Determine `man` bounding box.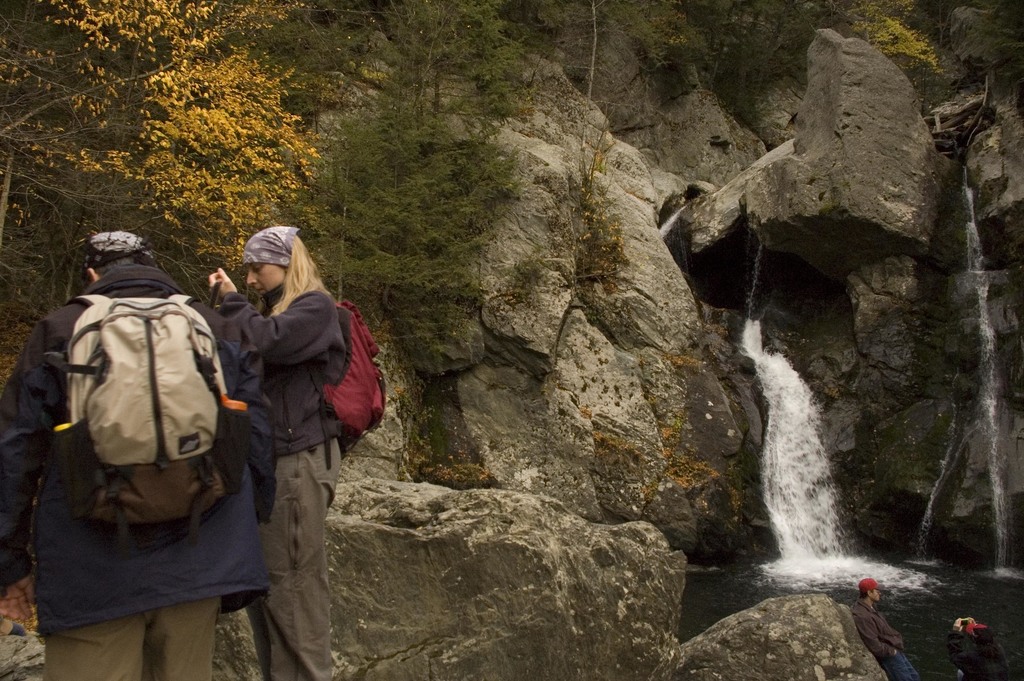
Determined: [858, 577, 920, 680].
